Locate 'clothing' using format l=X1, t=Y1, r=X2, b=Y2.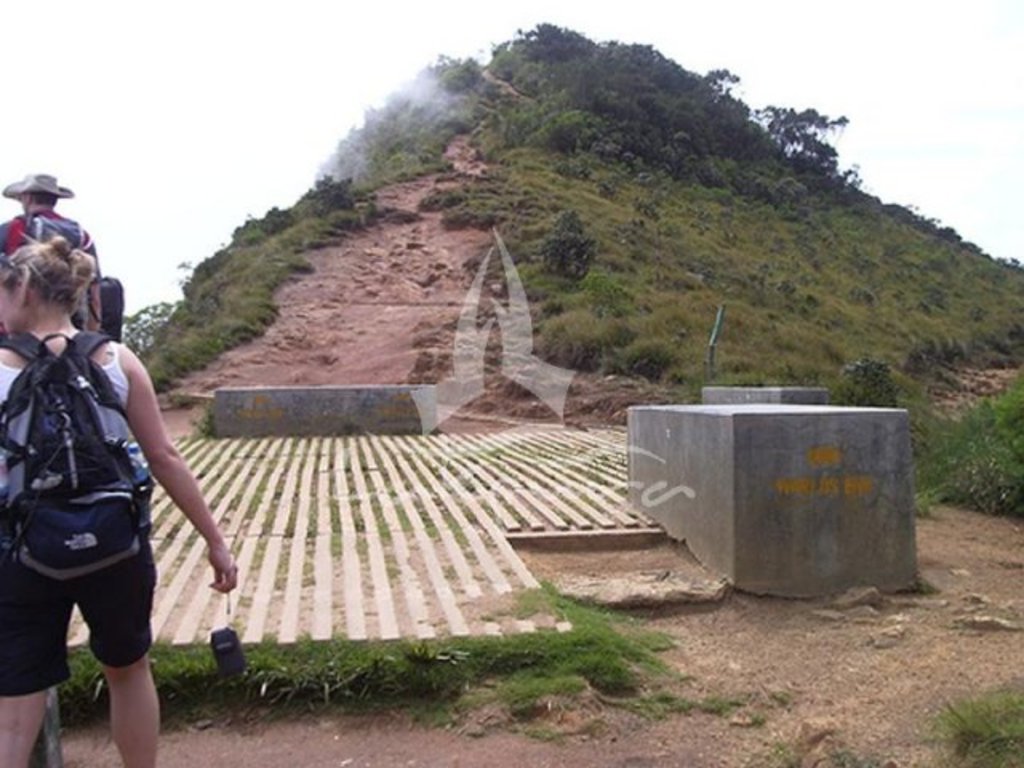
l=0, t=208, r=102, b=330.
